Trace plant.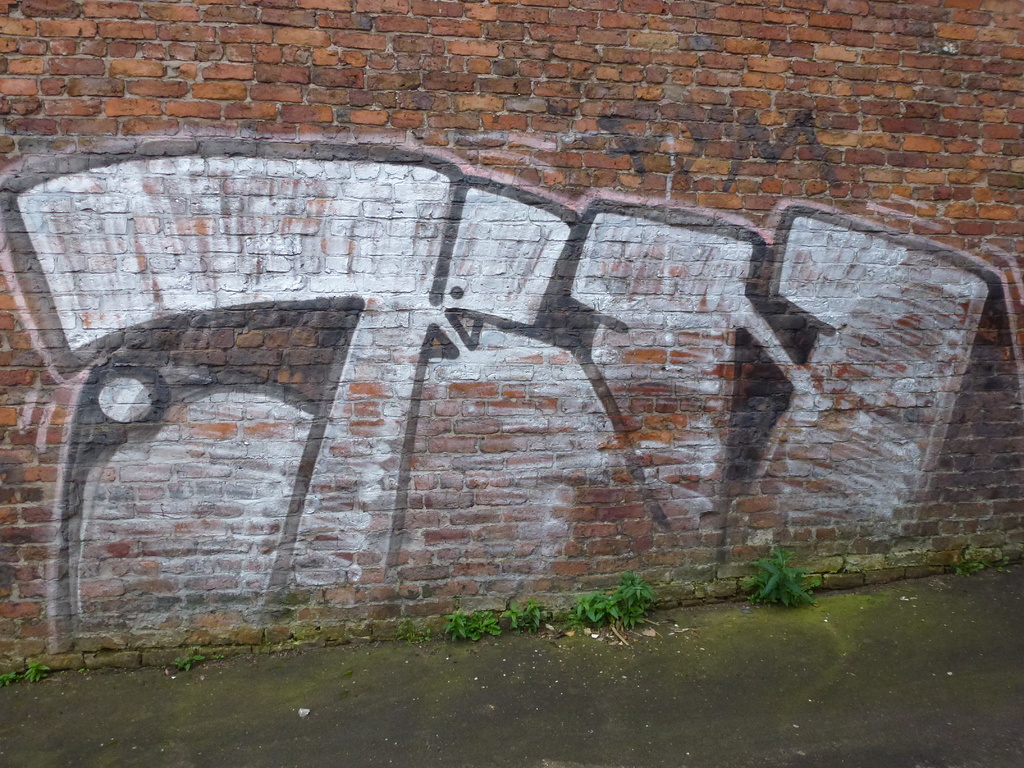
Traced to bbox=[448, 609, 500, 644].
